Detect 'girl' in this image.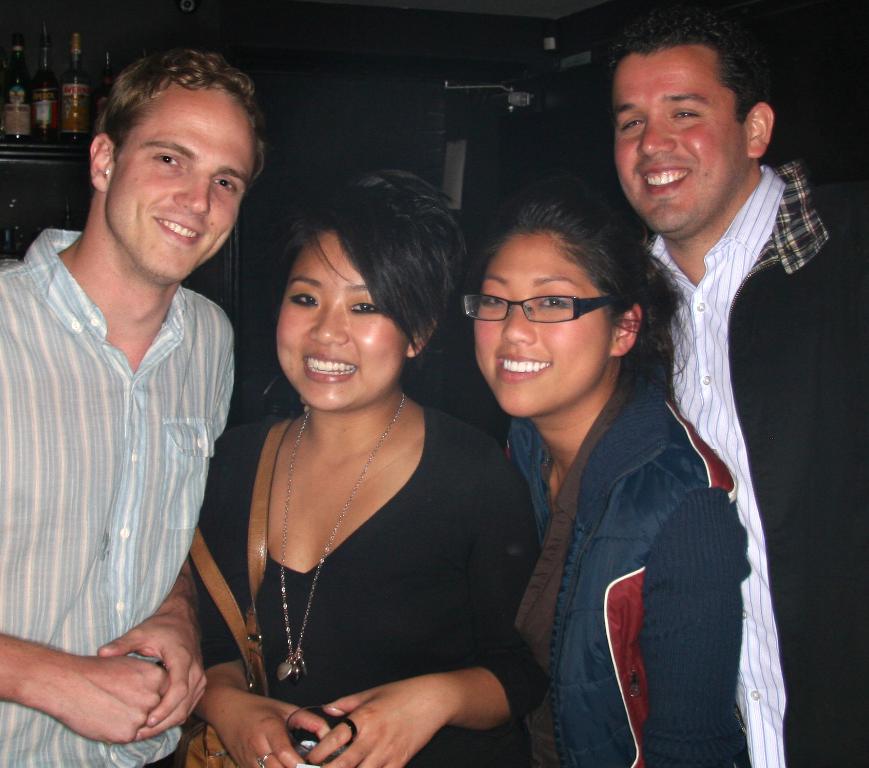
Detection: Rect(453, 179, 760, 767).
